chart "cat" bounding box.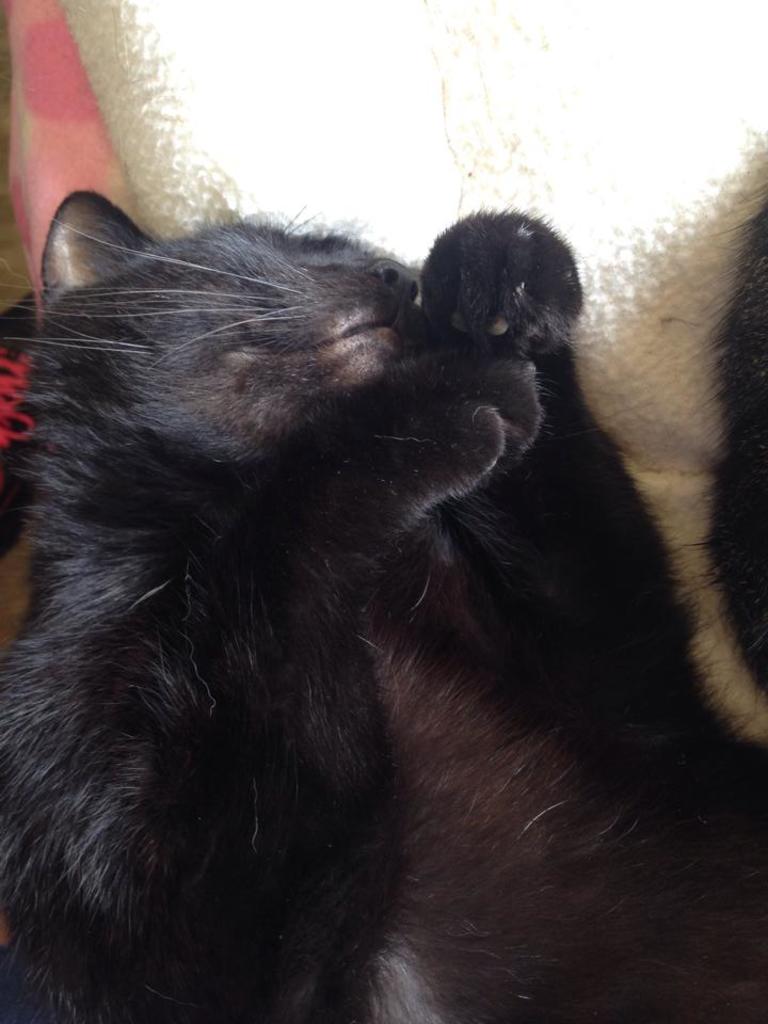
Charted: 0/183/767/1023.
